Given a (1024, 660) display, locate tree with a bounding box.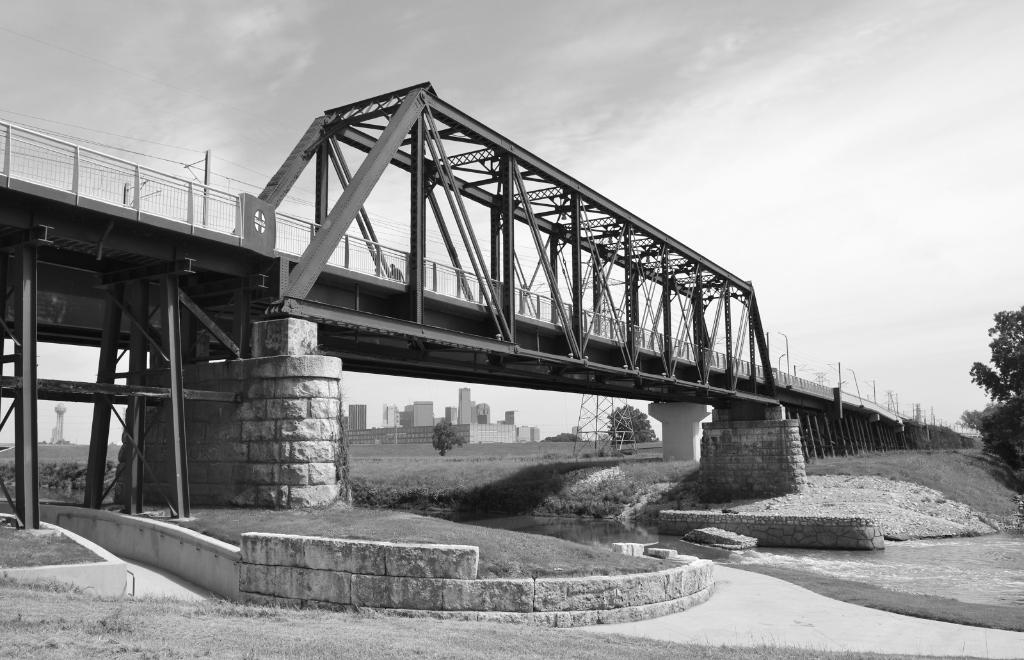
Located: [x1=429, y1=417, x2=461, y2=458].
